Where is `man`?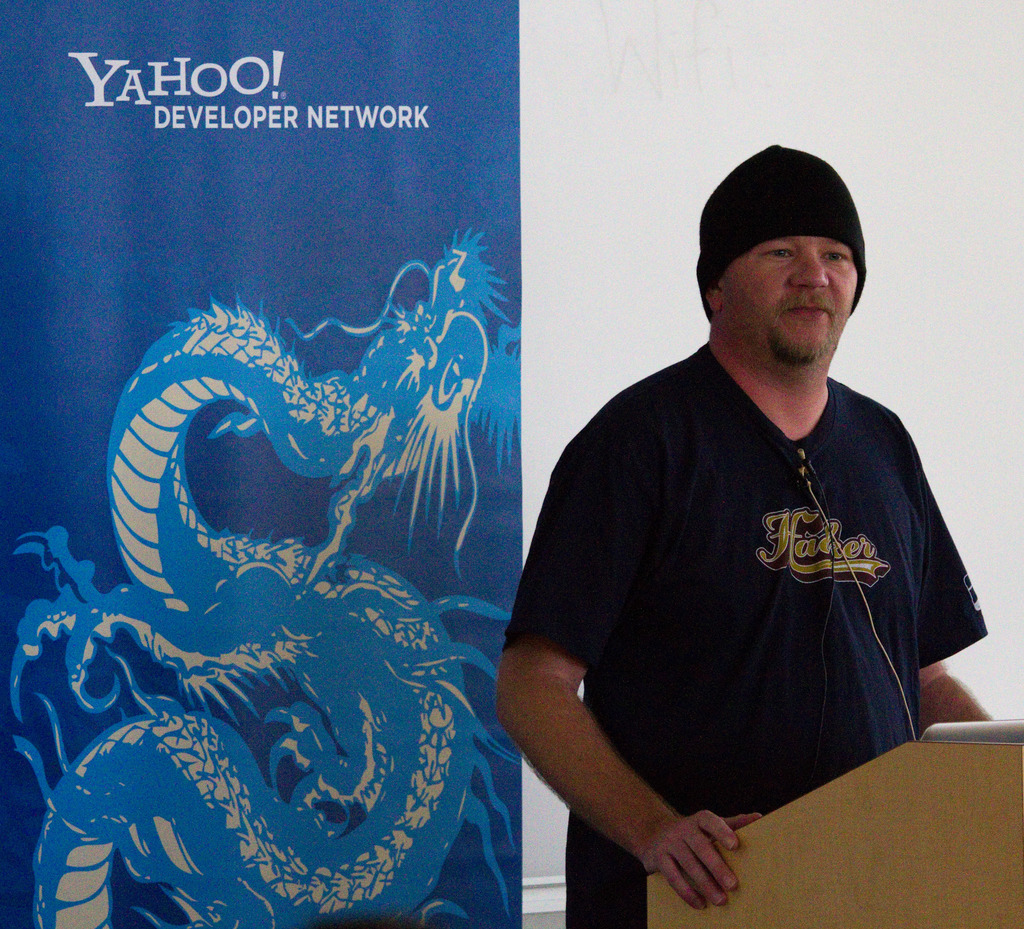
pyautogui.locateOnScreen(516, 131, 982, 877).
